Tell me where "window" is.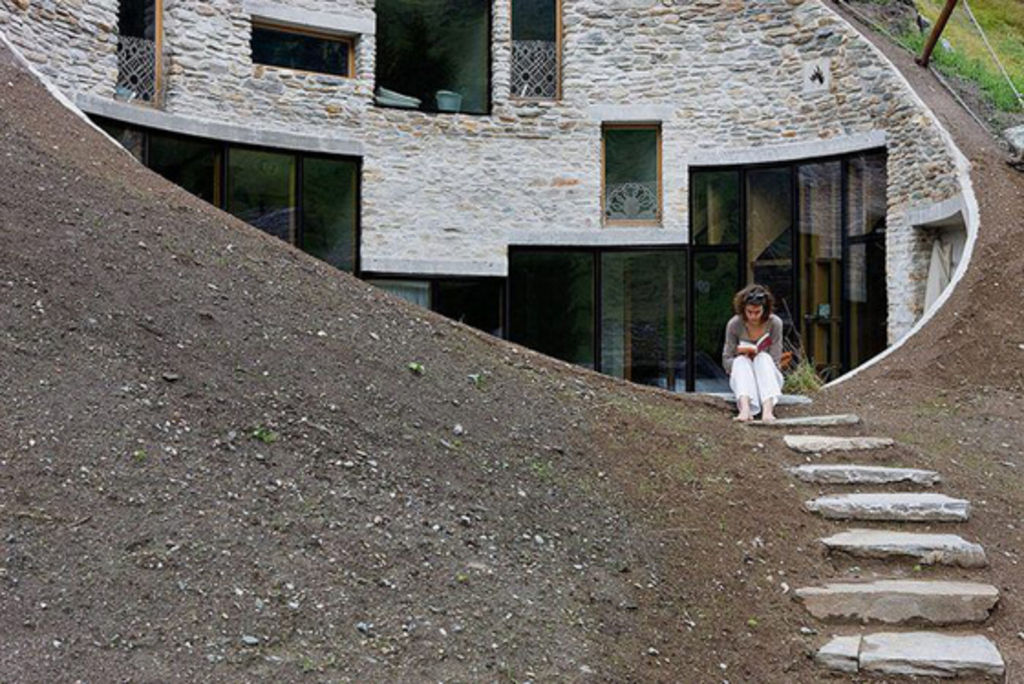
"window" is at [243,24,360,86].
